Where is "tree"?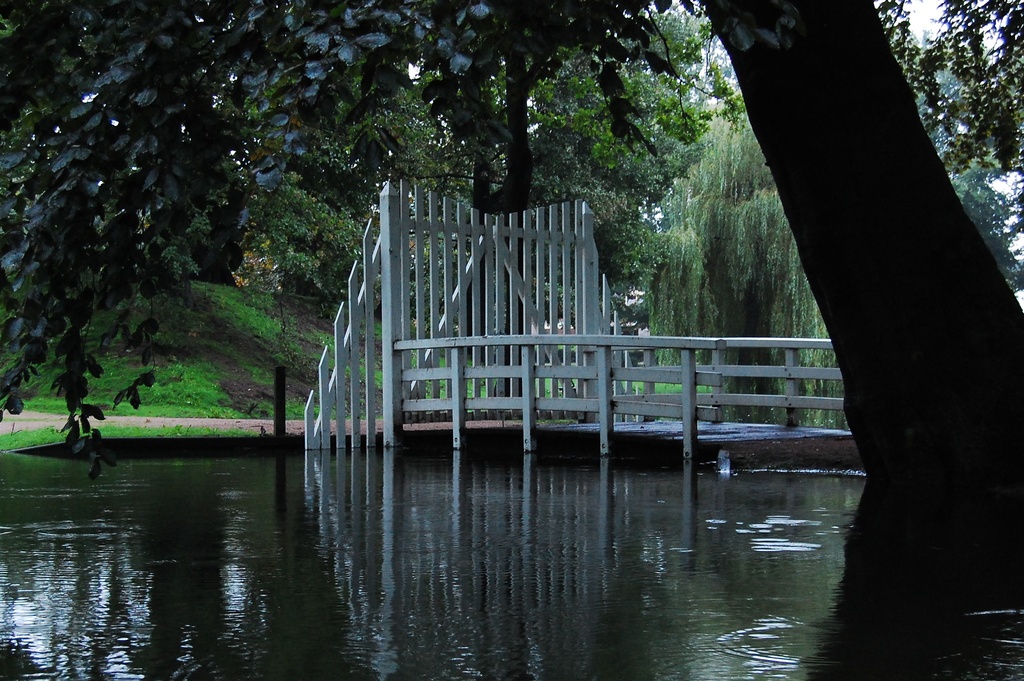
l=230, t=0, r=746, b=338.
